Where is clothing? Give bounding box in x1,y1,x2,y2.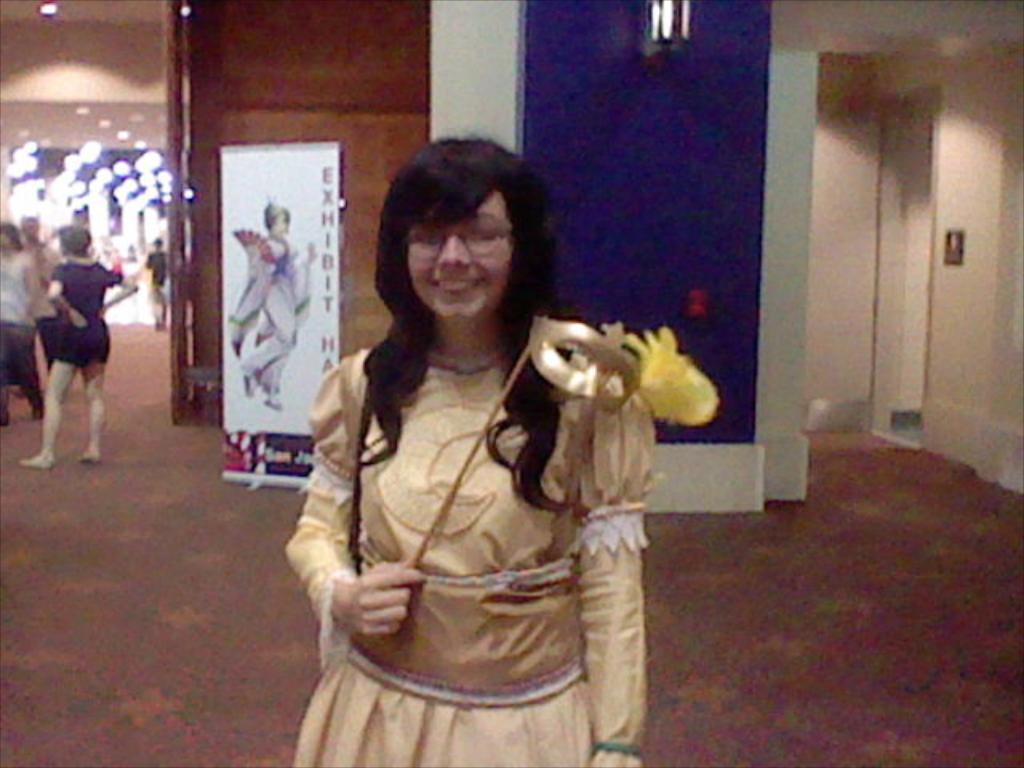
288,290,683,741.
